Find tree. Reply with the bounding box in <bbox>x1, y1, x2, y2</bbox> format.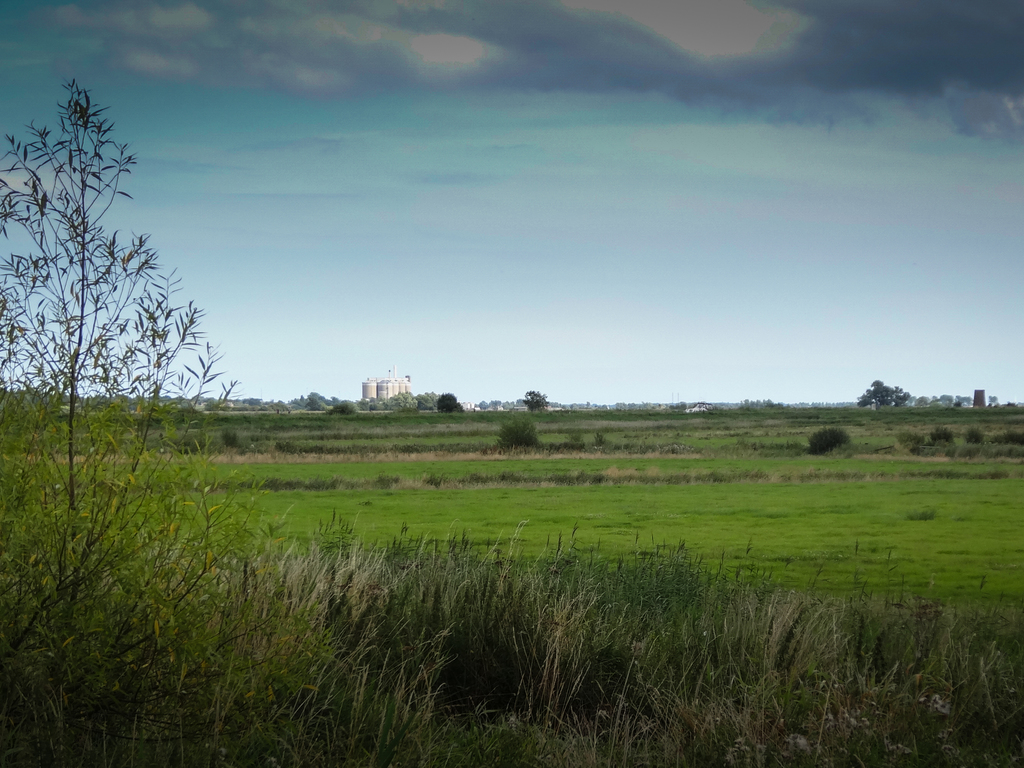
<bbox>520, 388, 547, 414</bbox>.
